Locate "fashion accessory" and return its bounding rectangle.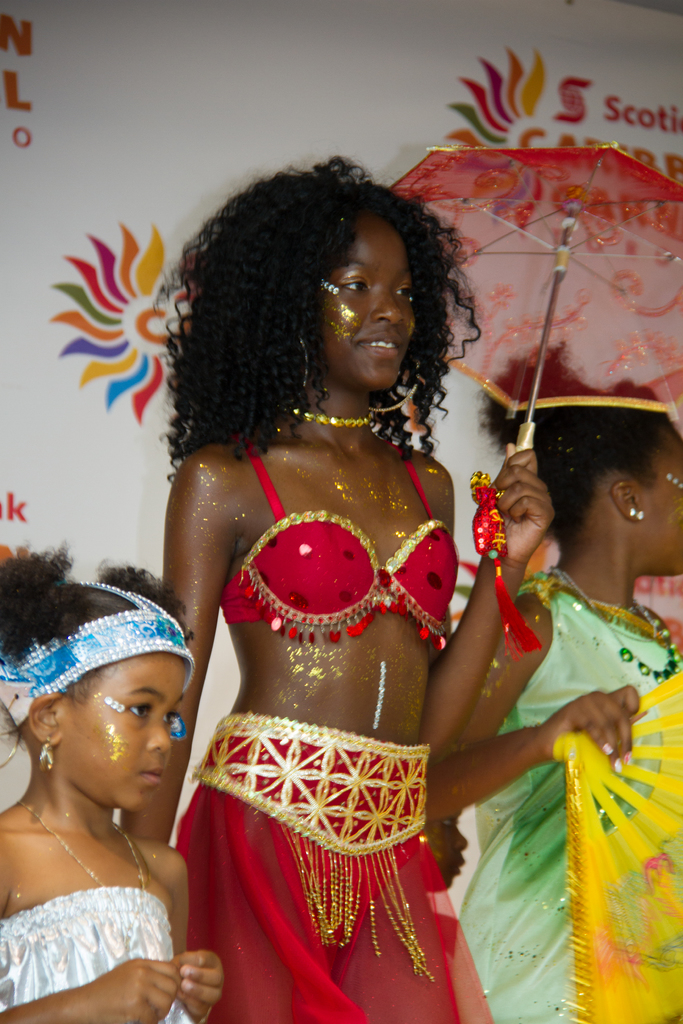
detection(548, 671, 682, 1023).
